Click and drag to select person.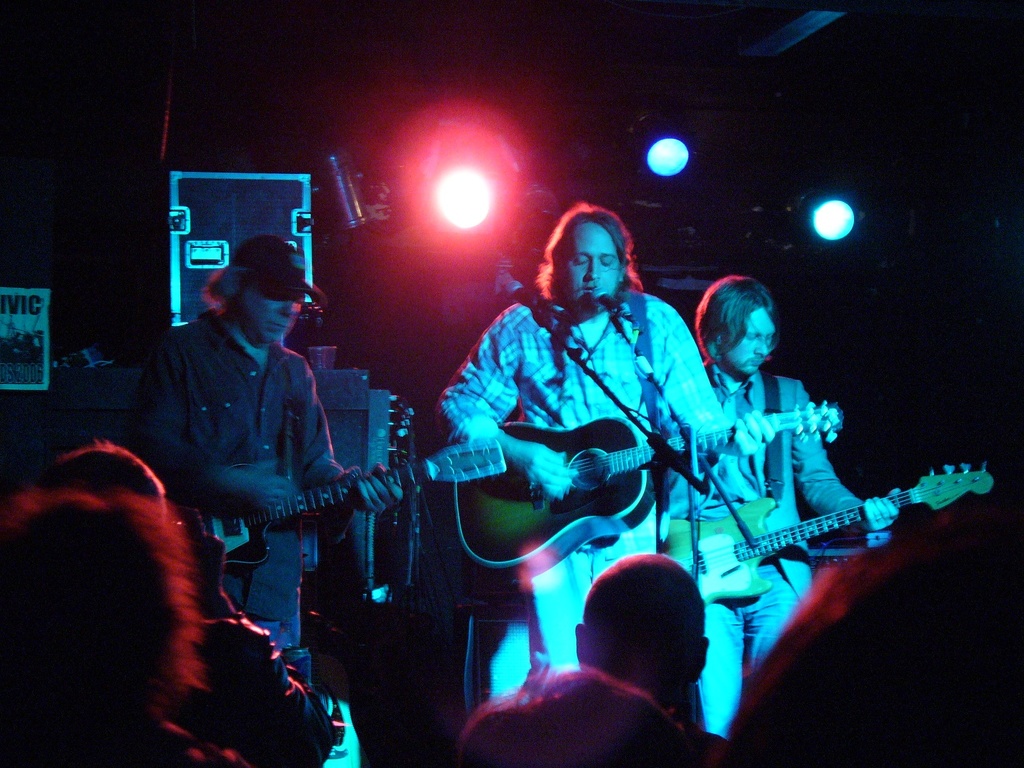
Selection: rect(684, 271, 889, 670).
